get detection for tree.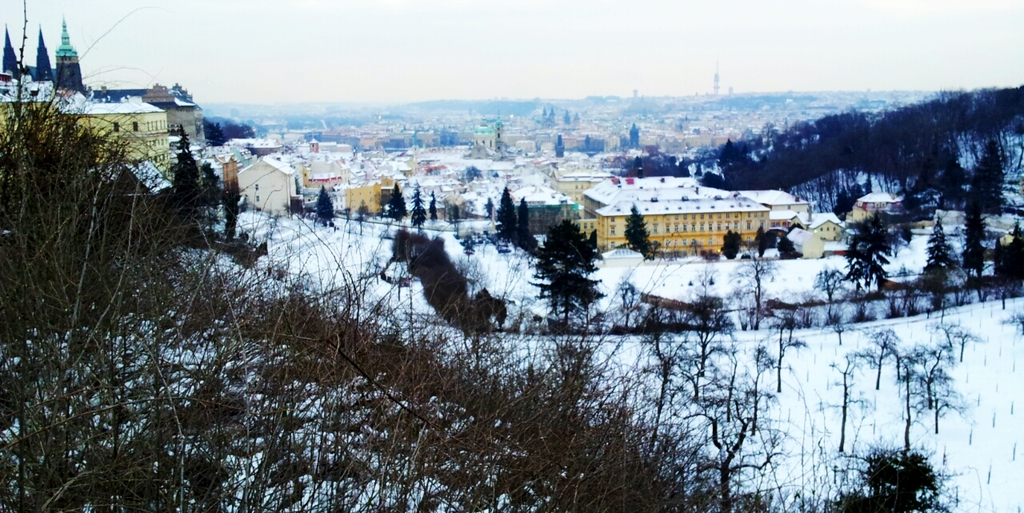
Detection: locate(172, 154, 209, 229).
